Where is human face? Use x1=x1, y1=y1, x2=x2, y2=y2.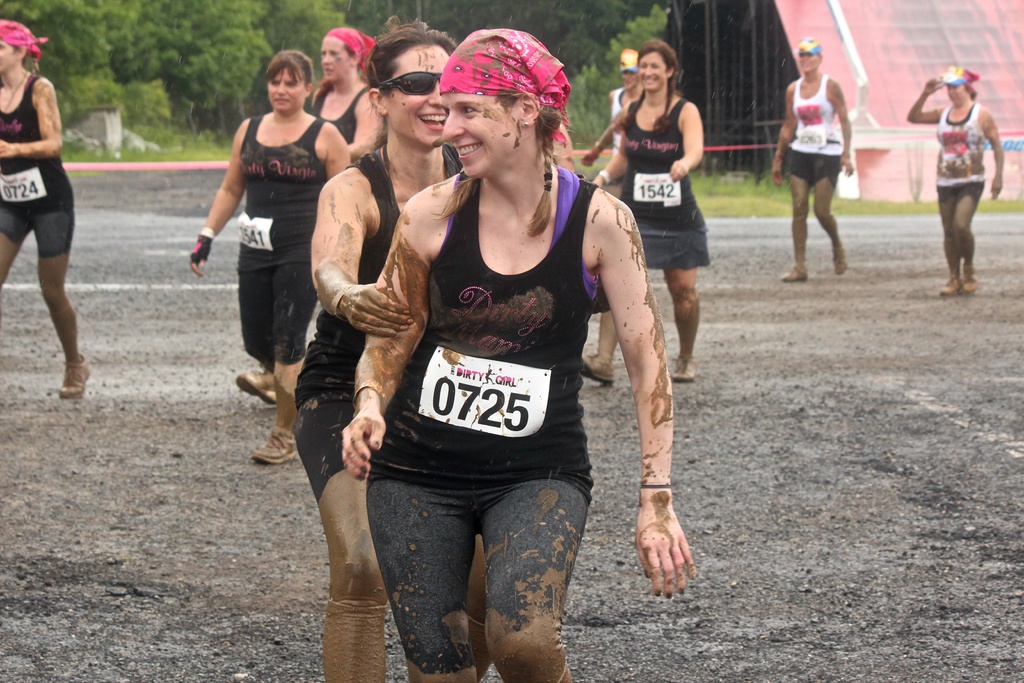
x1=319, y1=37, x2=343, y2=81.
